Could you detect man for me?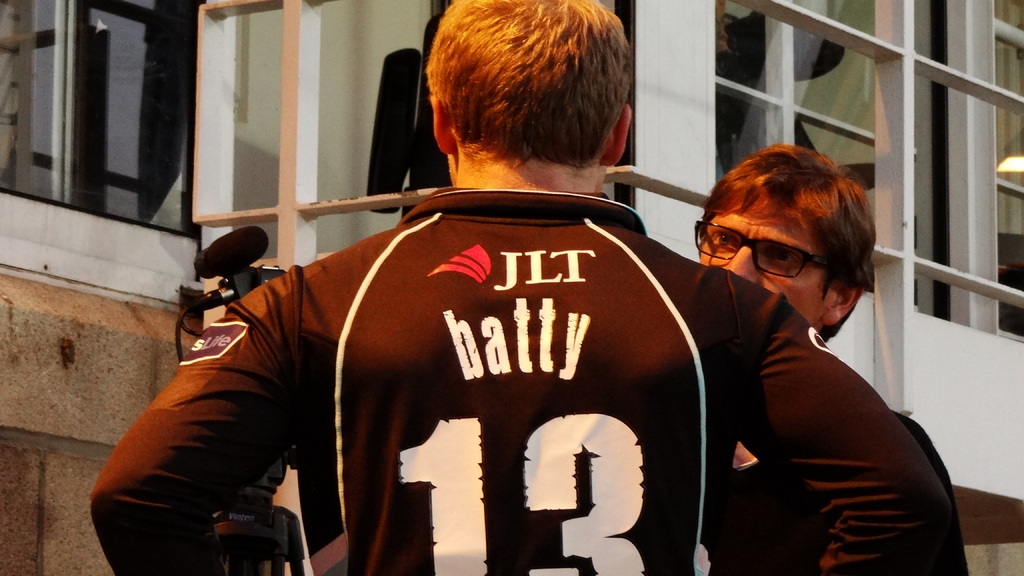
Detection result: <box>89,0,960,575</box>.
